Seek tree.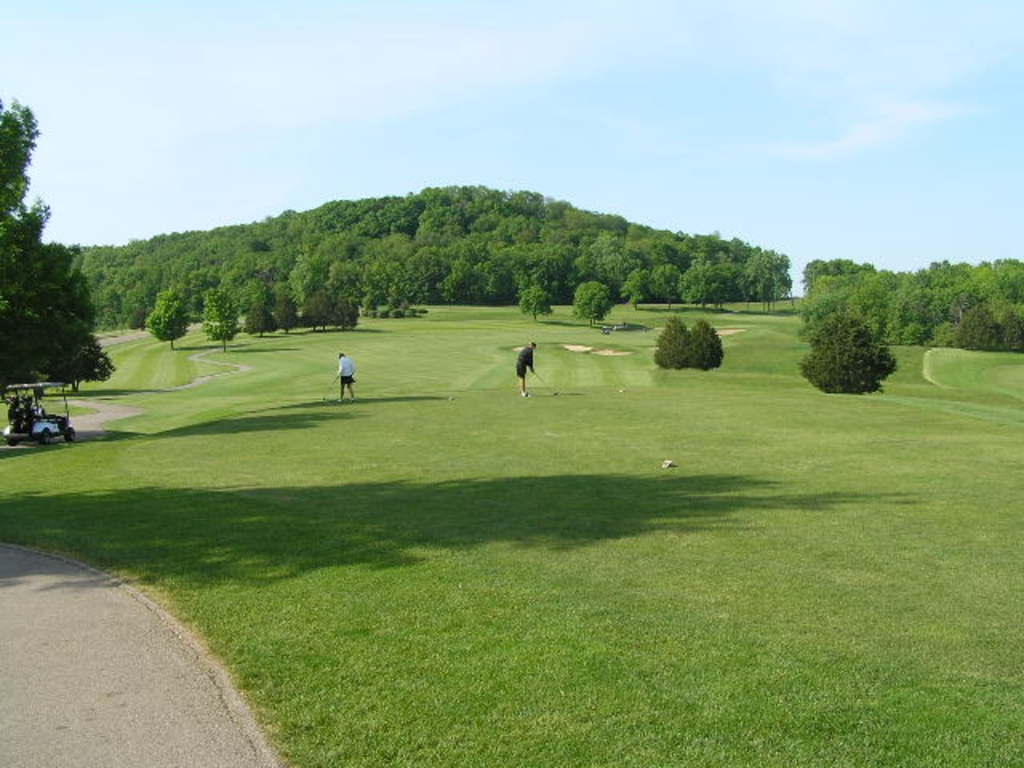
bbox=(0, 94, 50, 267).
